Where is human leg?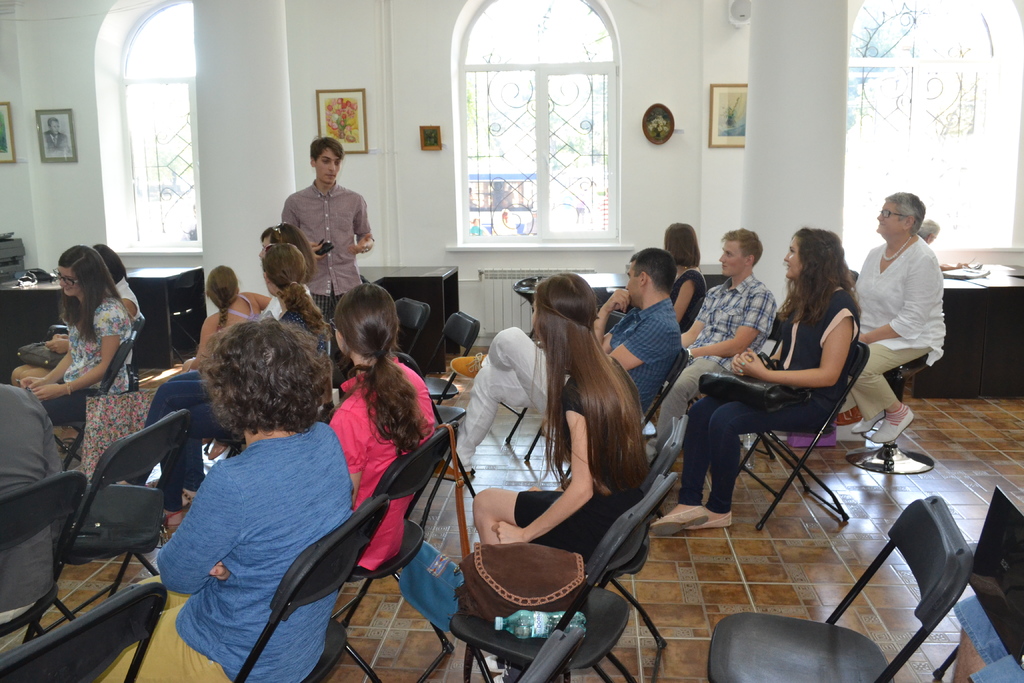
bbox(444, 325, 569, 431).
